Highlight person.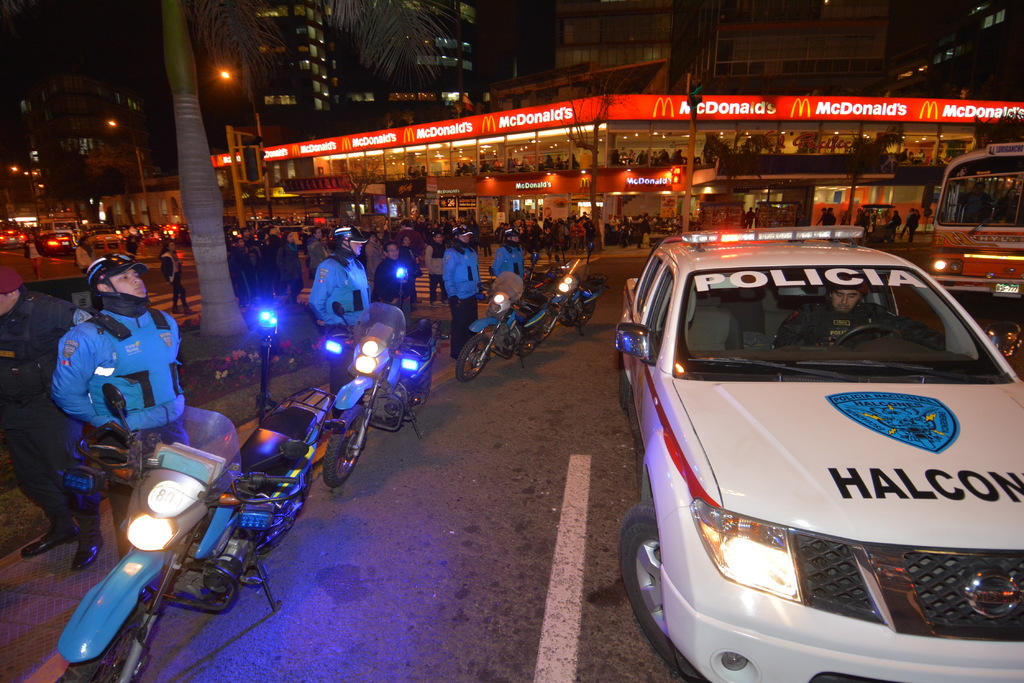
Highlighted region: Rect(373, 235, 414, 330).
